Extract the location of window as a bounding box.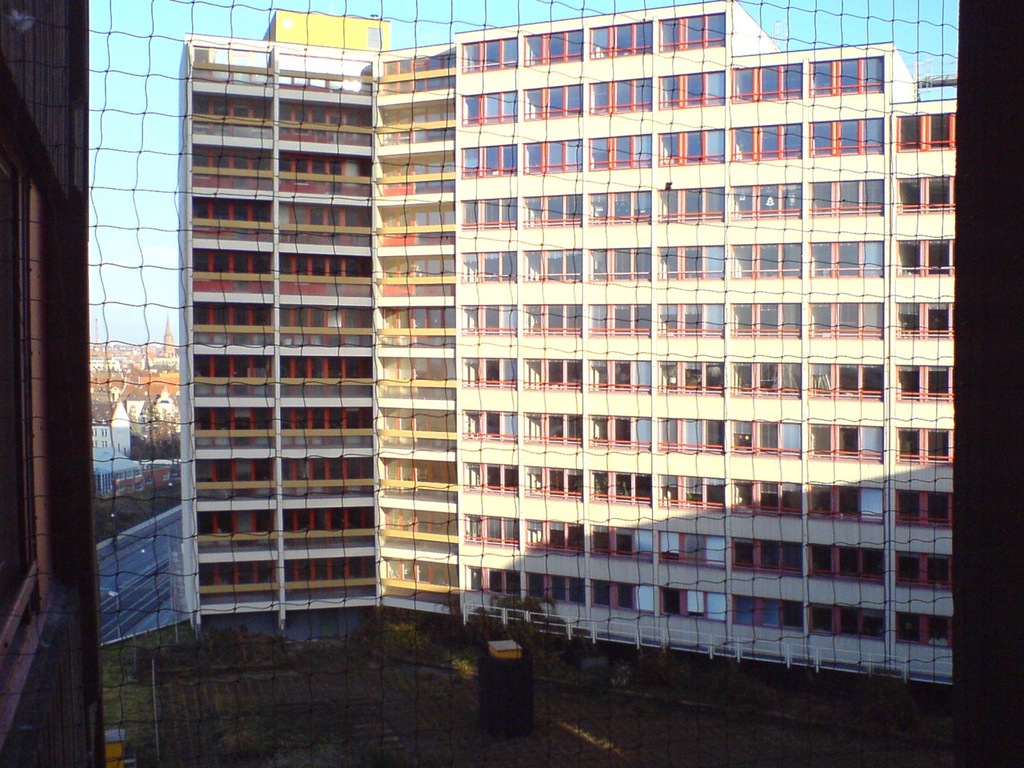
locate(658, 186, 730, 222).
